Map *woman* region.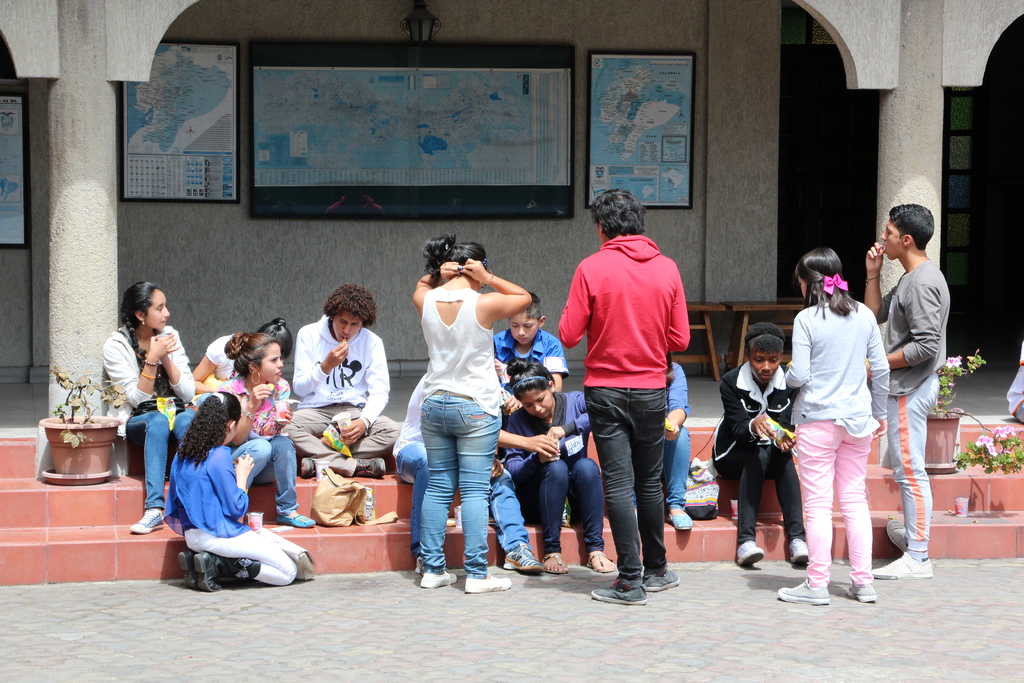
Mapped to 414/232/535/591.
